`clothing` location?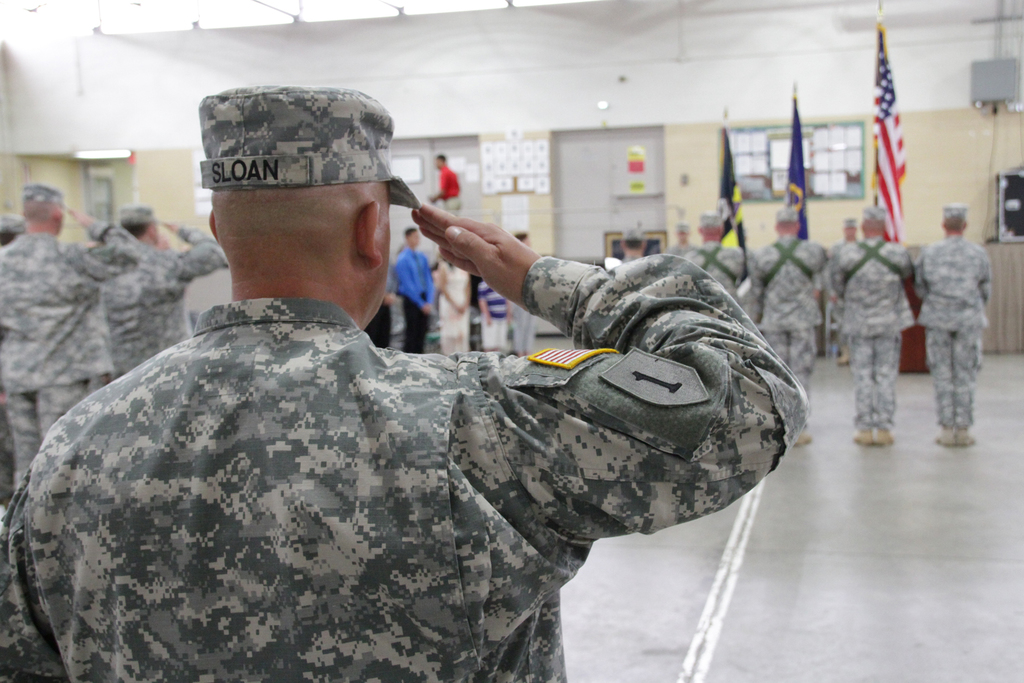
box=[755, 235, 829, 399]
